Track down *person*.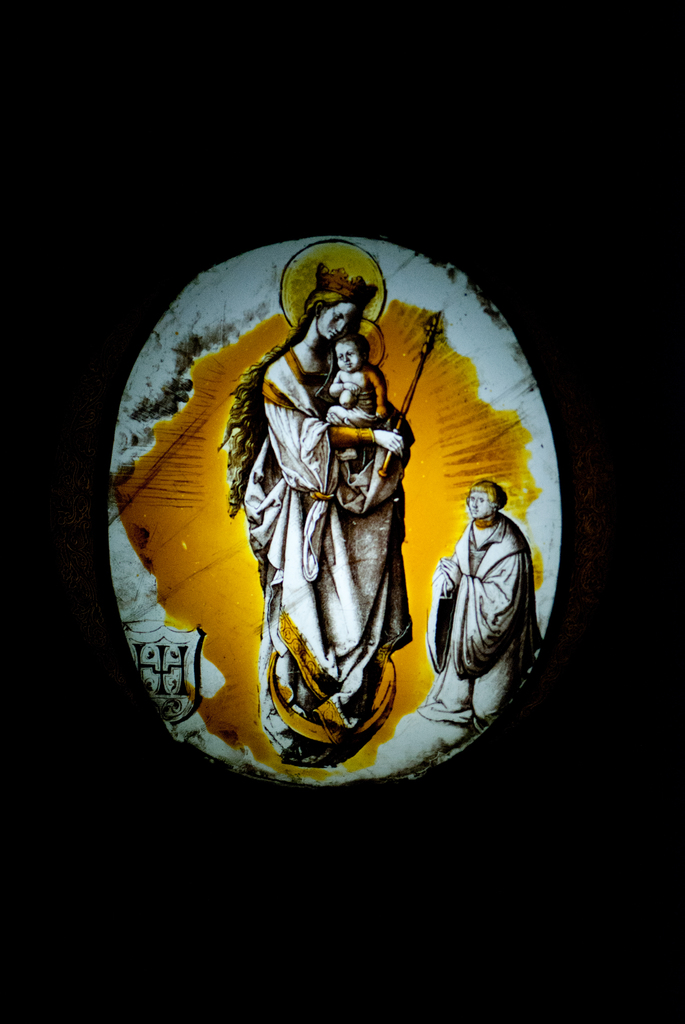
Tracked to (left=424, top=483, right=538, bottom=736).
